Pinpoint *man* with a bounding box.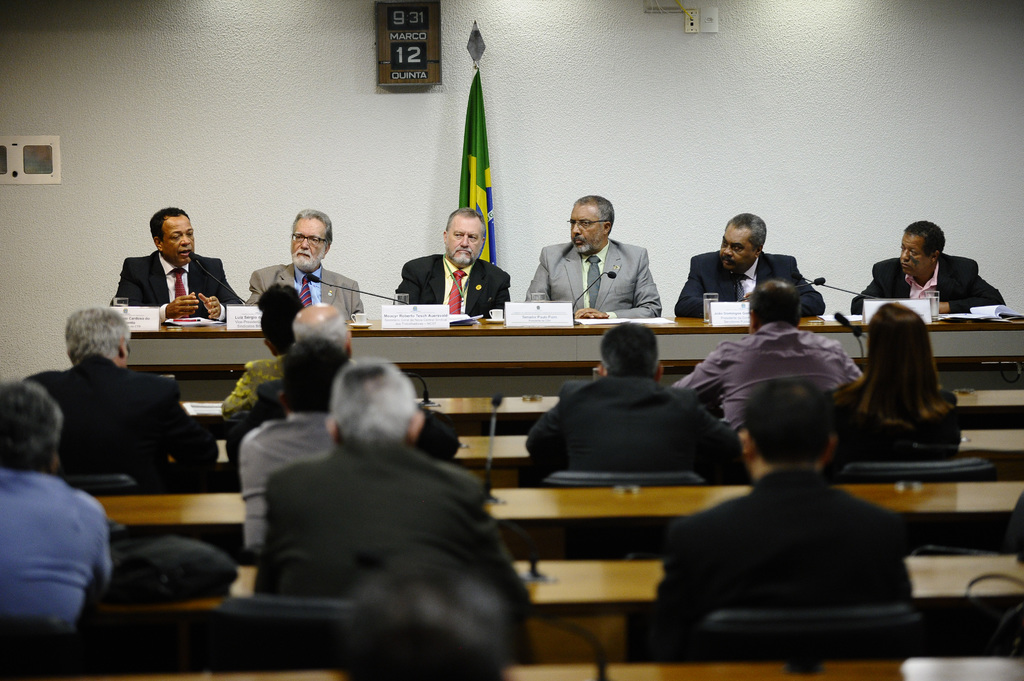
box=[0, 381, 111, 635].
